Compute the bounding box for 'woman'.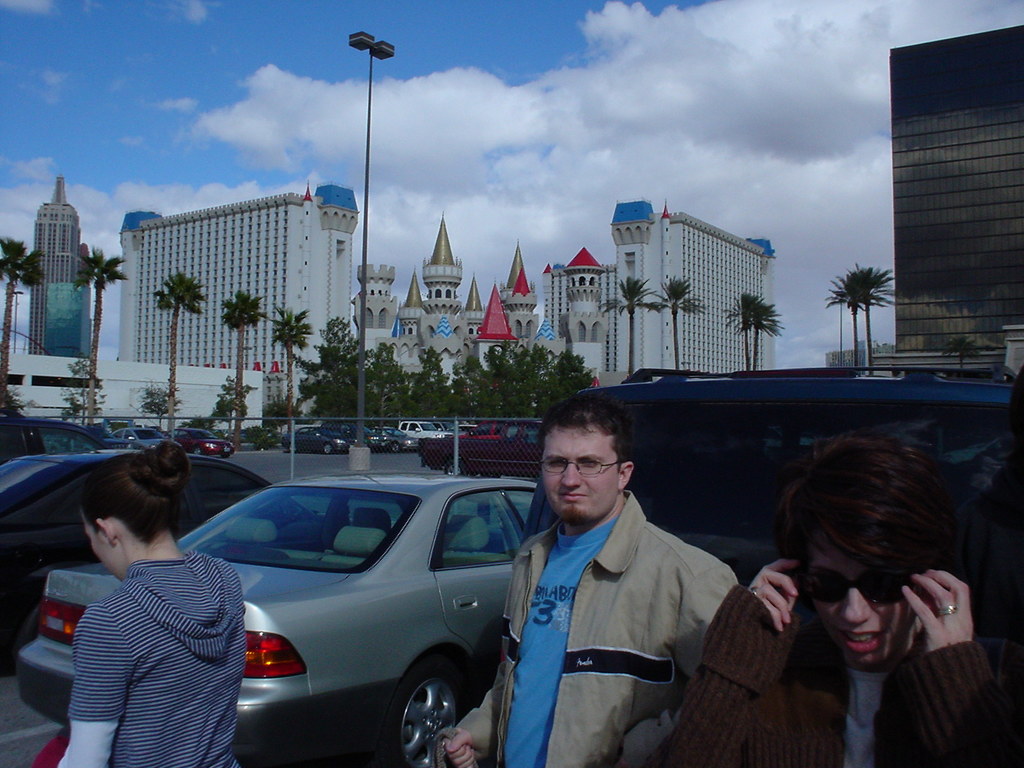
left=721, top=430, right=1005, bottom=767.
